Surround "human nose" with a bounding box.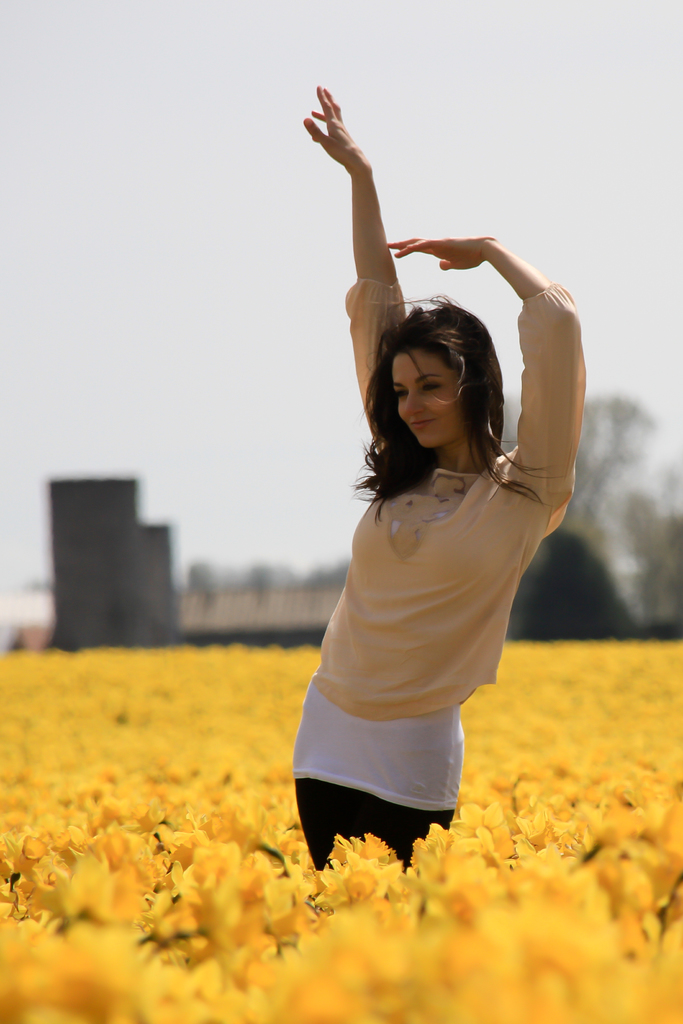
x1=402, y1=388, x2=426, y2=416.
